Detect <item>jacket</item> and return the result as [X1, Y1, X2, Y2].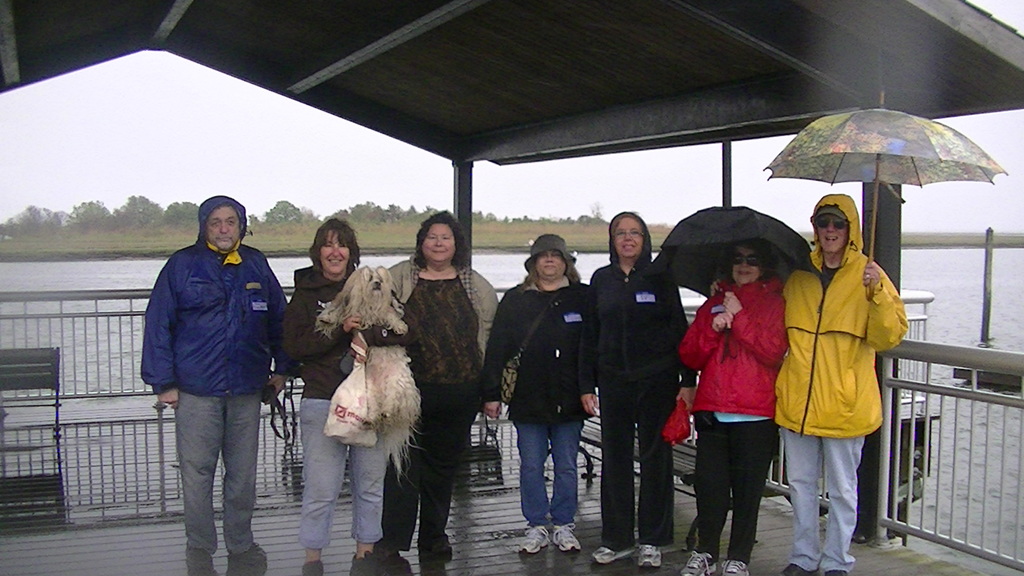
[282, 262, 412, 407].
